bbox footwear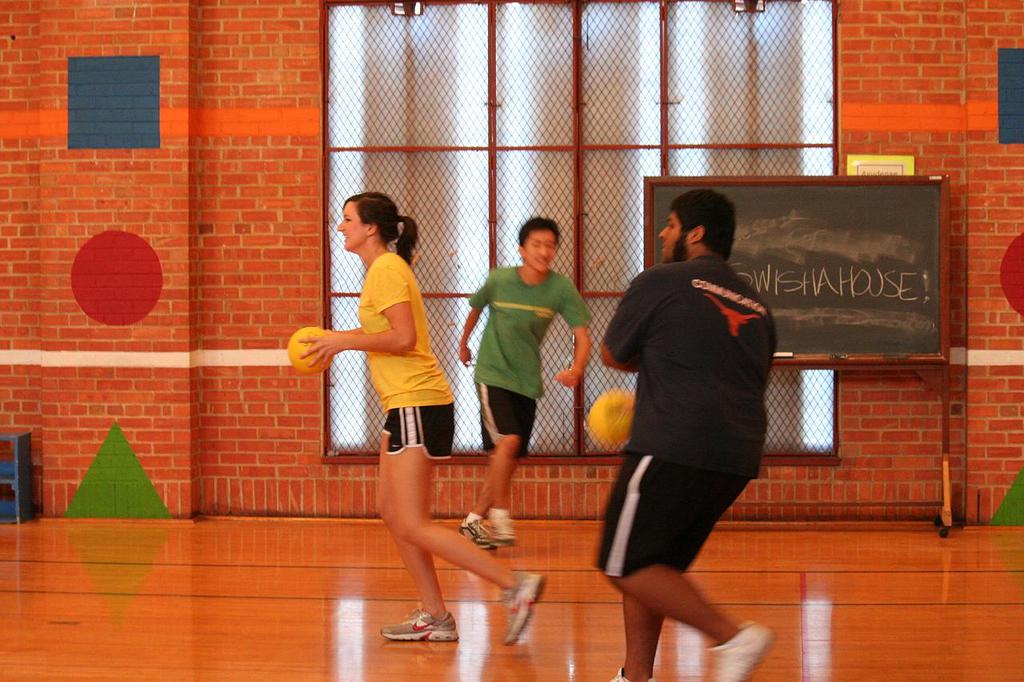
[left=600, top=663, right=655, bottom=681]
